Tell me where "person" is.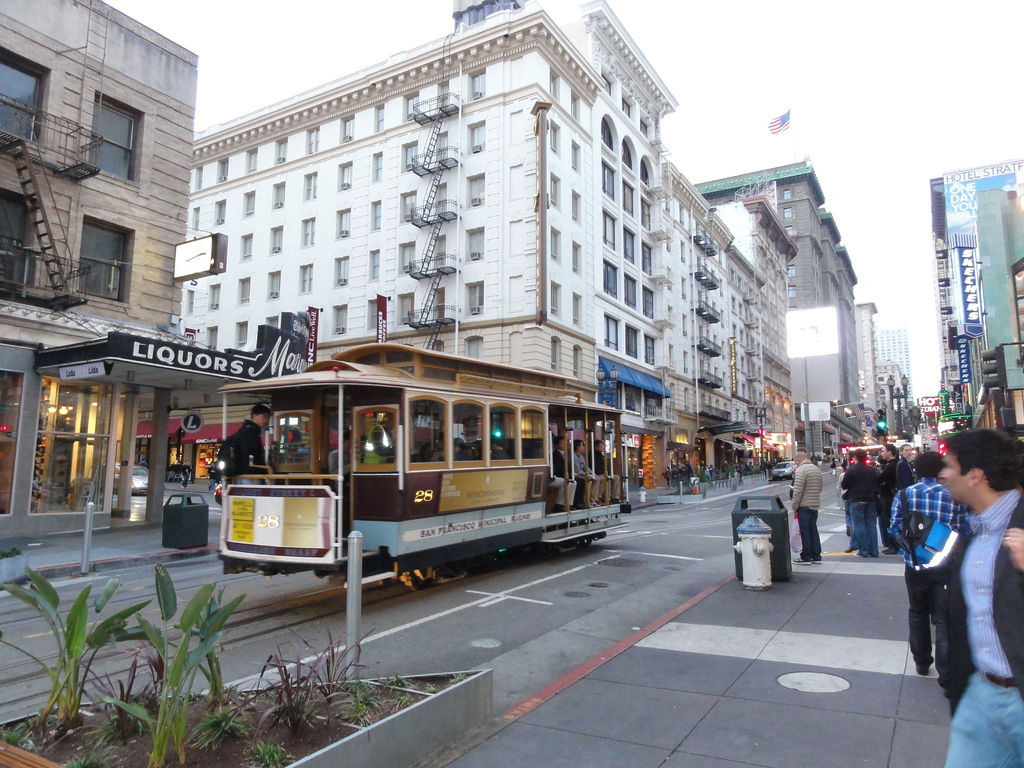
"person" is at {"x1": 555, "y1": 438, "x2": 572, "y2": 476}.
